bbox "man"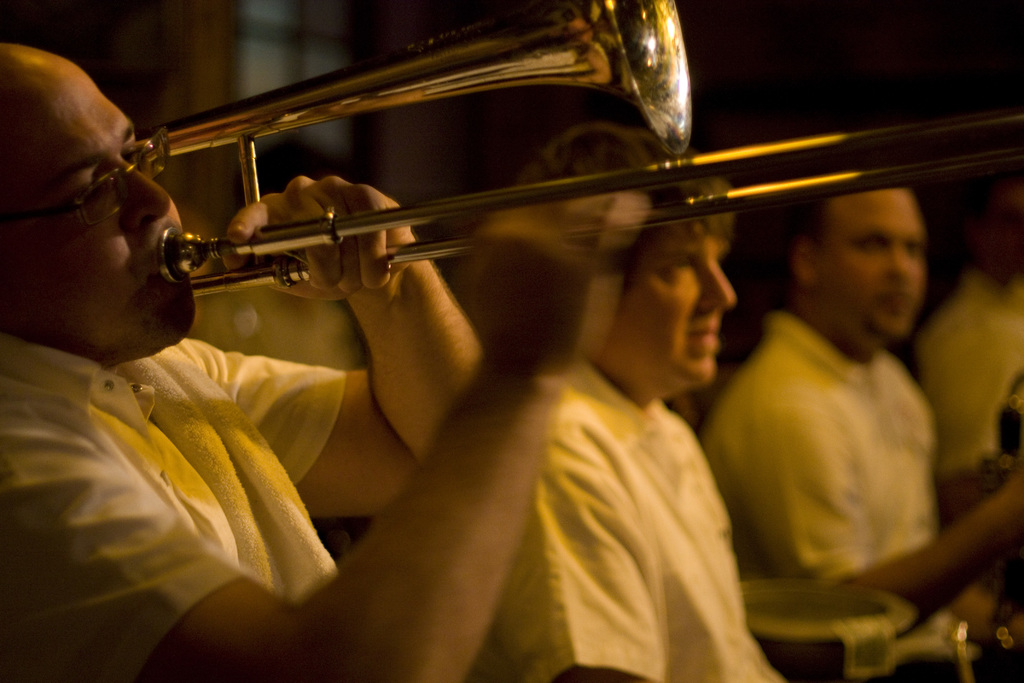
(917, 174, 1023, 630)
